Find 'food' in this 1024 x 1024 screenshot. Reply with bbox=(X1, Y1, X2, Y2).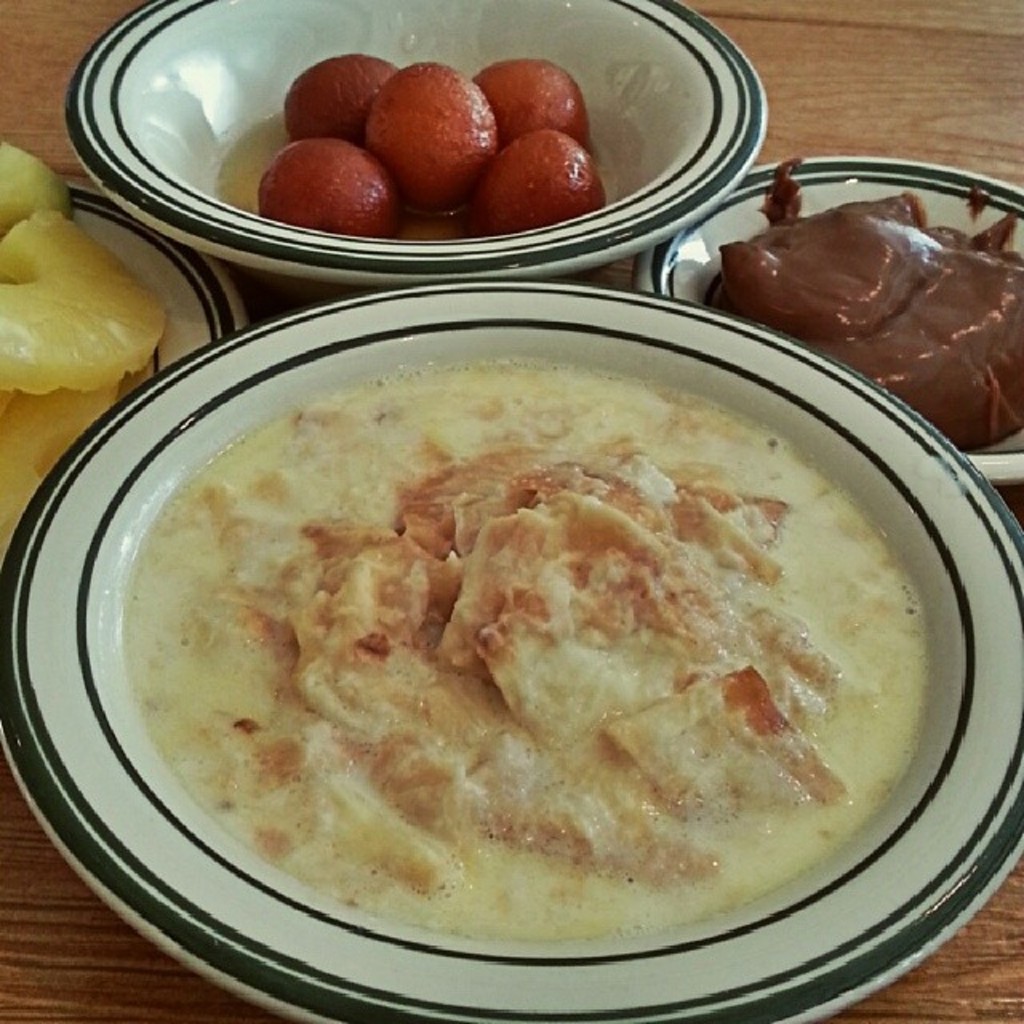
bbox=(0, 387, 123, 555).
